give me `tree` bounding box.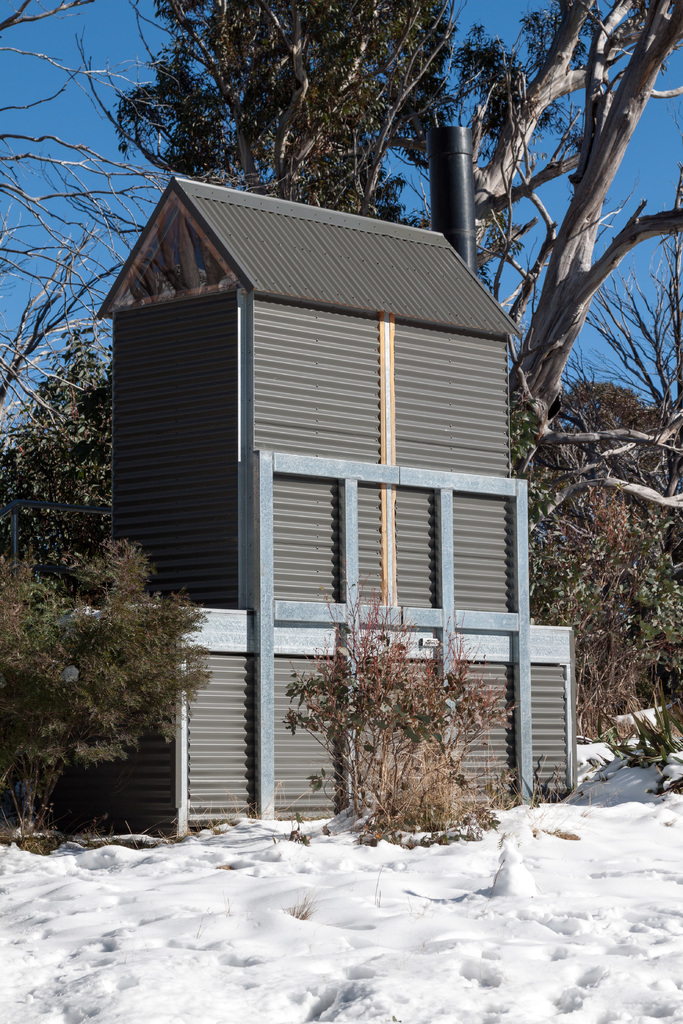
bbox=[103, 0, 527, 223].
